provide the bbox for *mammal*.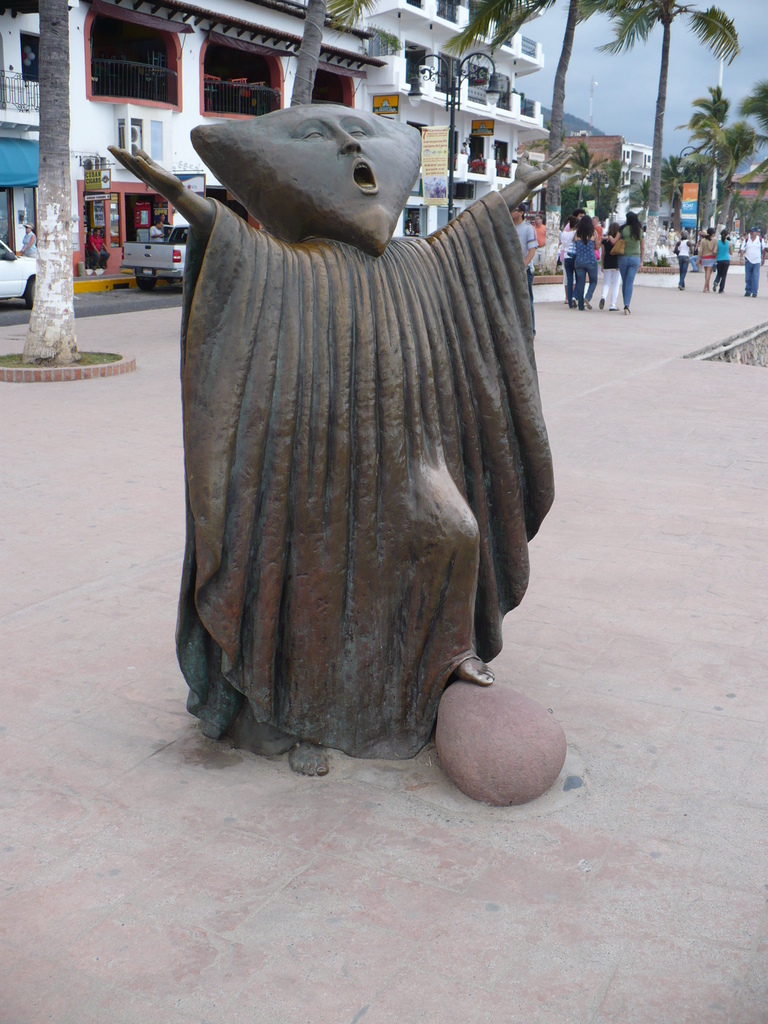
129:84:574:732.
